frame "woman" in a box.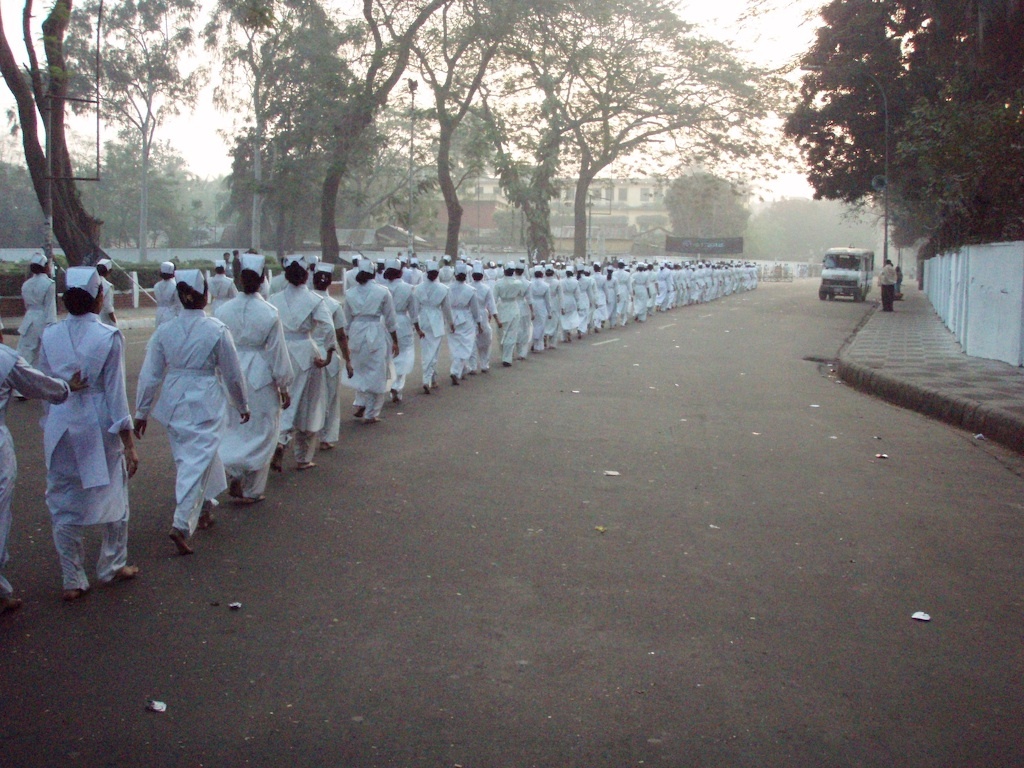
BBox(529, 264, 551, 352).
